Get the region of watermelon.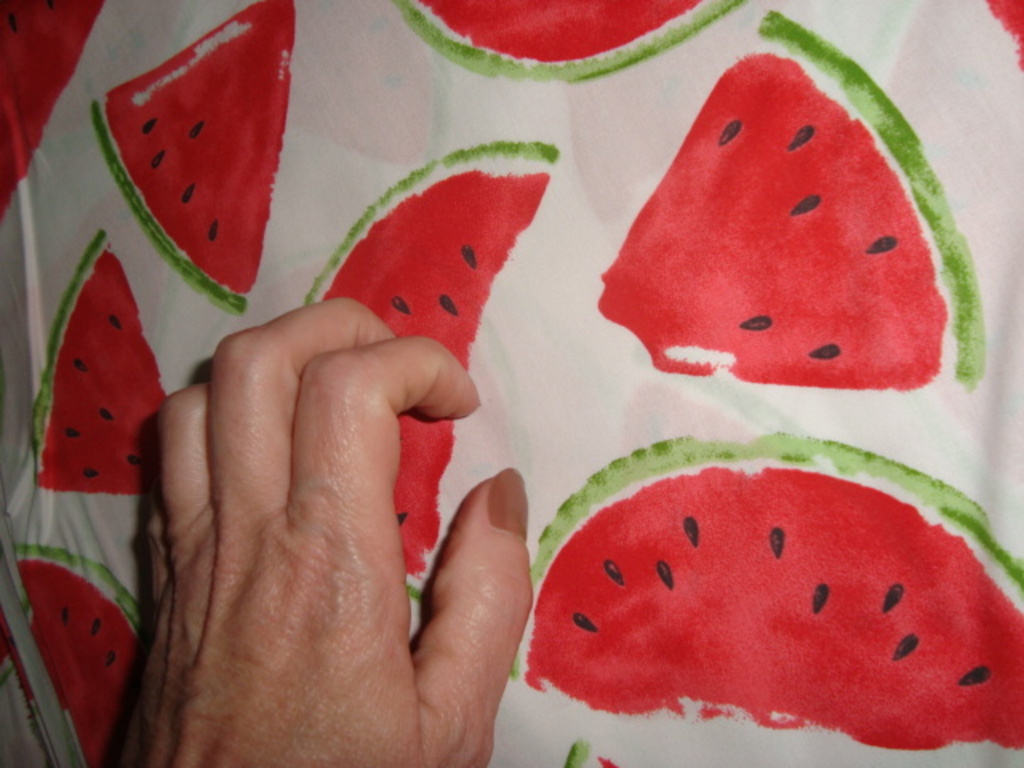
<bbox>19, 549, 144, 760</bbox>.
